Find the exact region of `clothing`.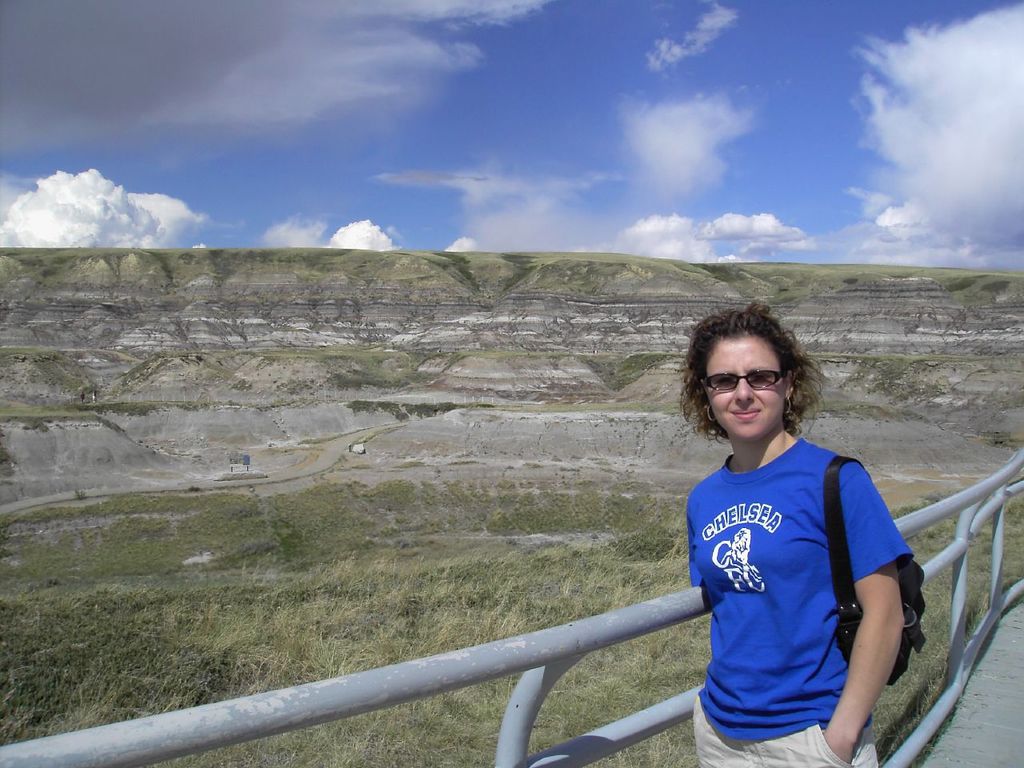
Exact region: {"left": 681, "top": 420, "right": 903, "bottom": 741}.
